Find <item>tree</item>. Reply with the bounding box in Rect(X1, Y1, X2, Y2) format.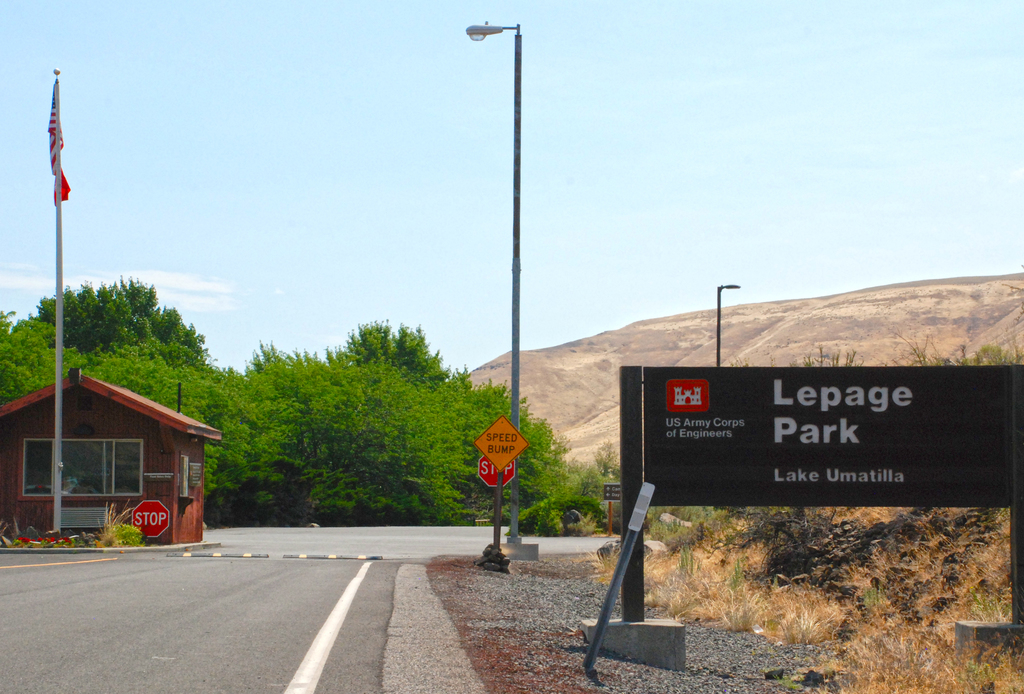
Rect(345, 322, 445, 389).
